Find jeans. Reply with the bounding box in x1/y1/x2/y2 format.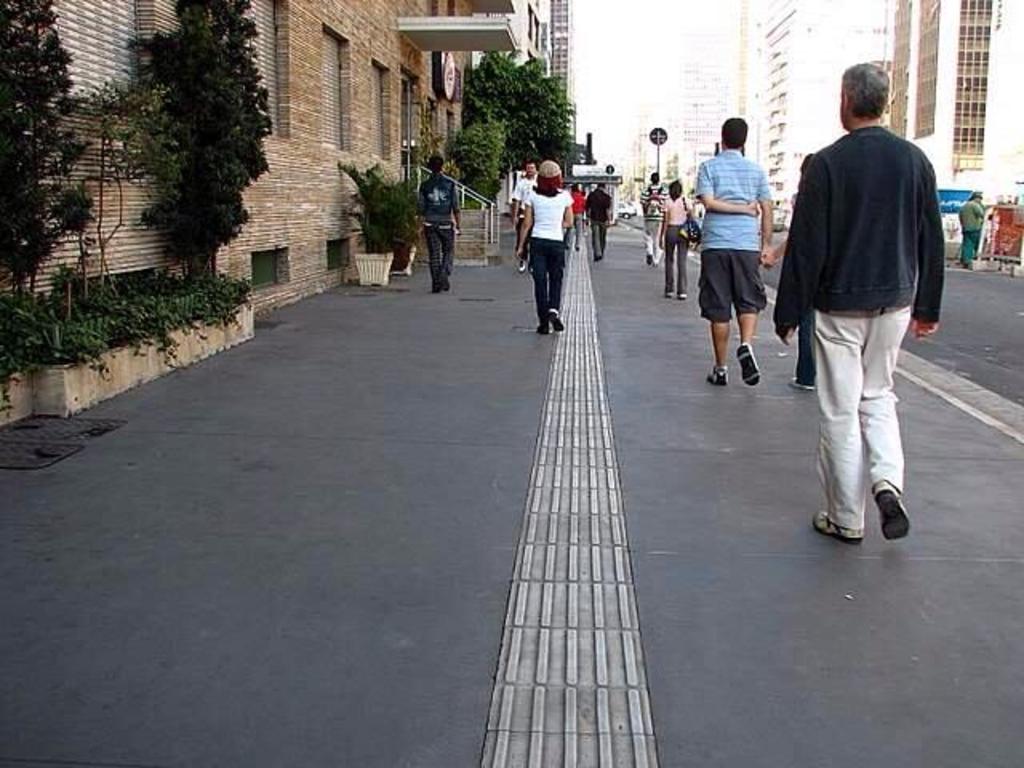
531/240/573/334.
